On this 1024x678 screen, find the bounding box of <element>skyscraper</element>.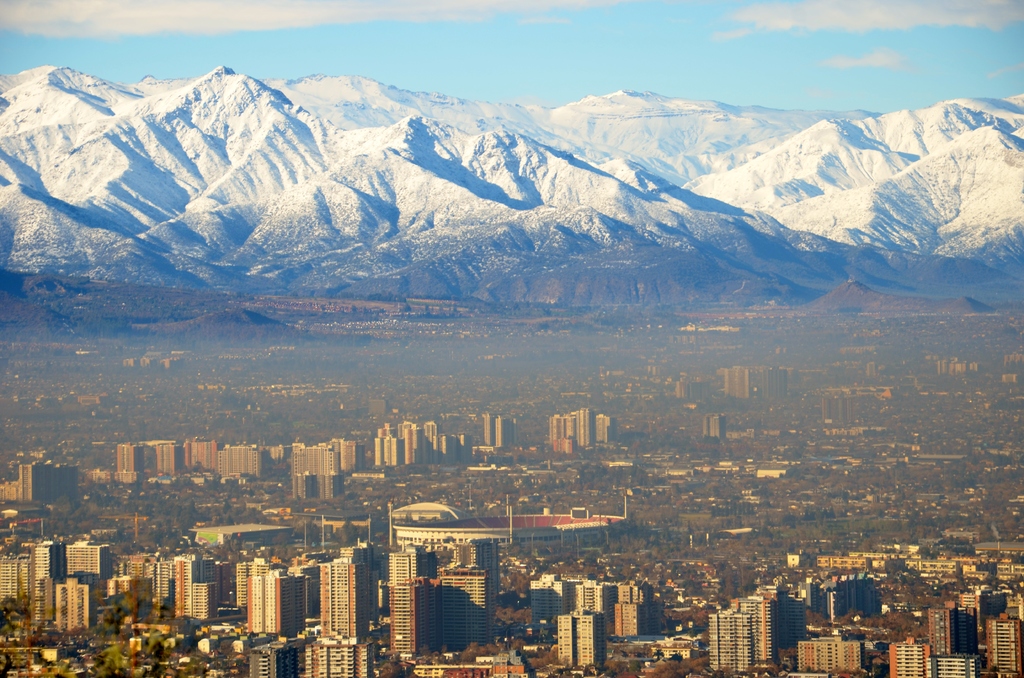
Bounding box: 374, 418, 470, 467.
